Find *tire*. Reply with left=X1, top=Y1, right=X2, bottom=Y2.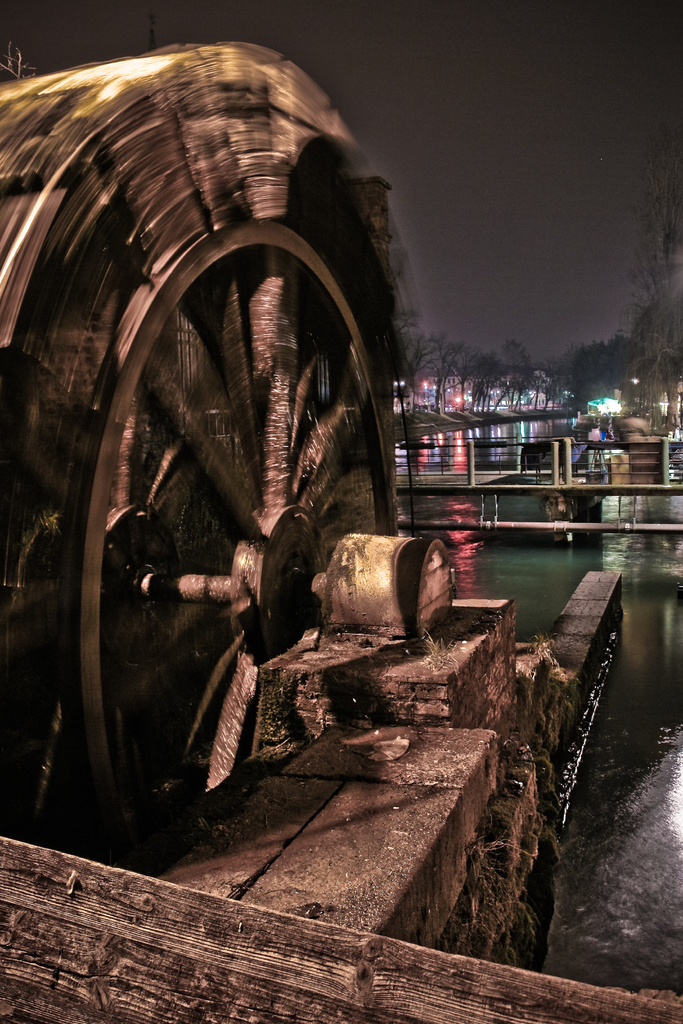
left=40, top=57, right=392, bottom=792.
